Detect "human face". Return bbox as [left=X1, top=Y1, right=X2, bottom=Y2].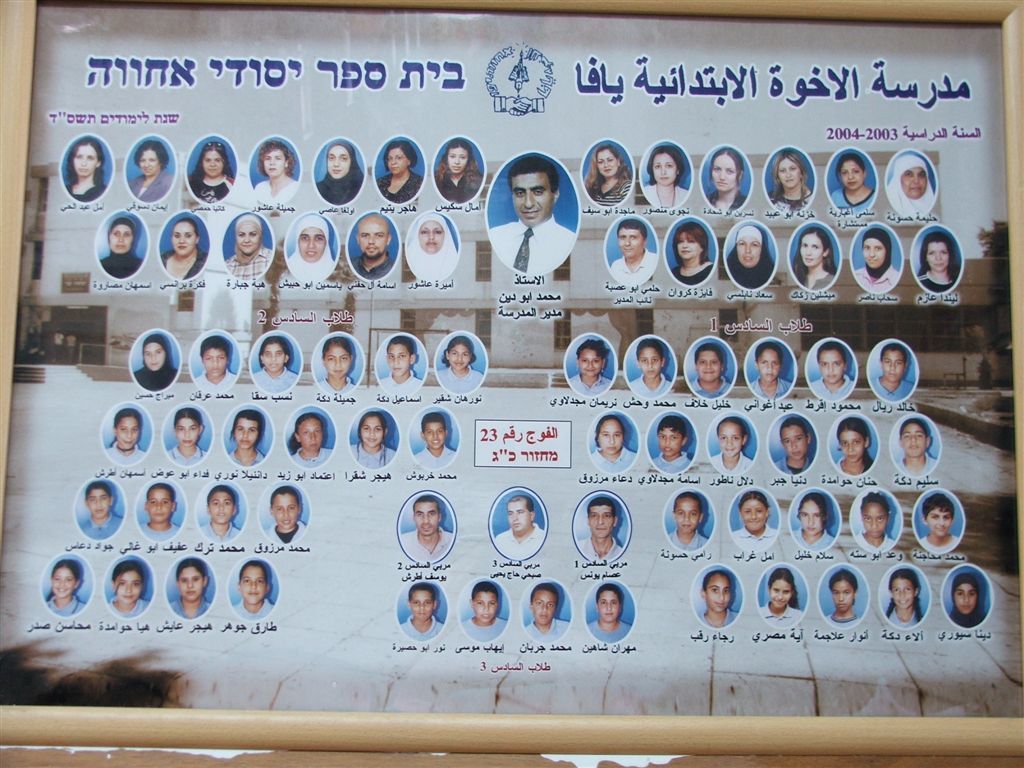
[left=175, top=416, right=197, bottom=454].
